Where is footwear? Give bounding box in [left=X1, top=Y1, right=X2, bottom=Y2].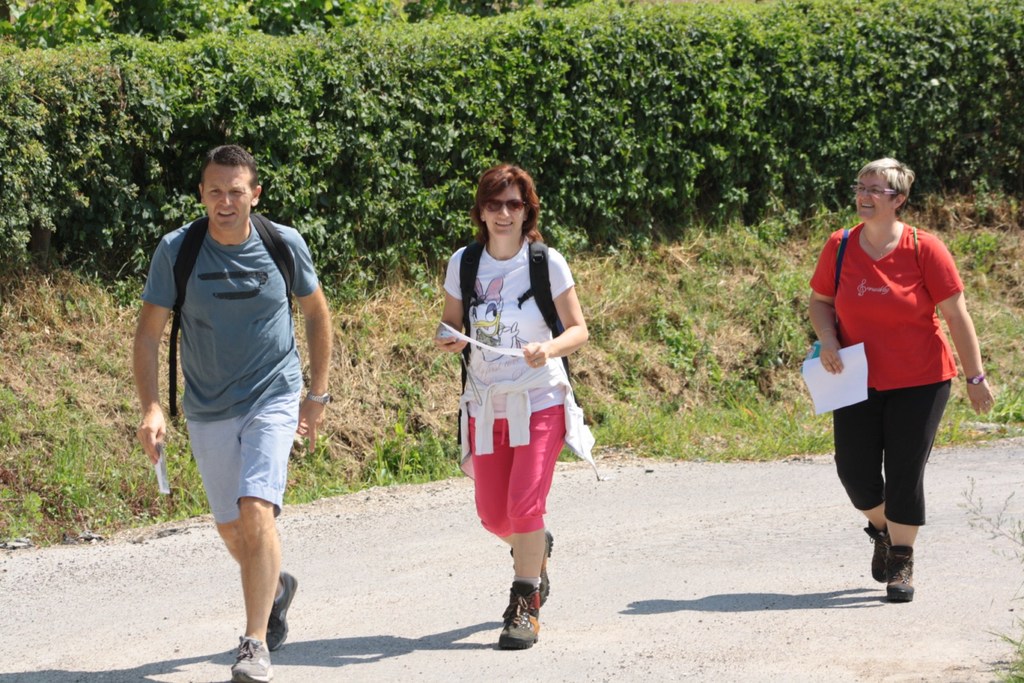
[left=888, top=547, right=914, bottom=602].
